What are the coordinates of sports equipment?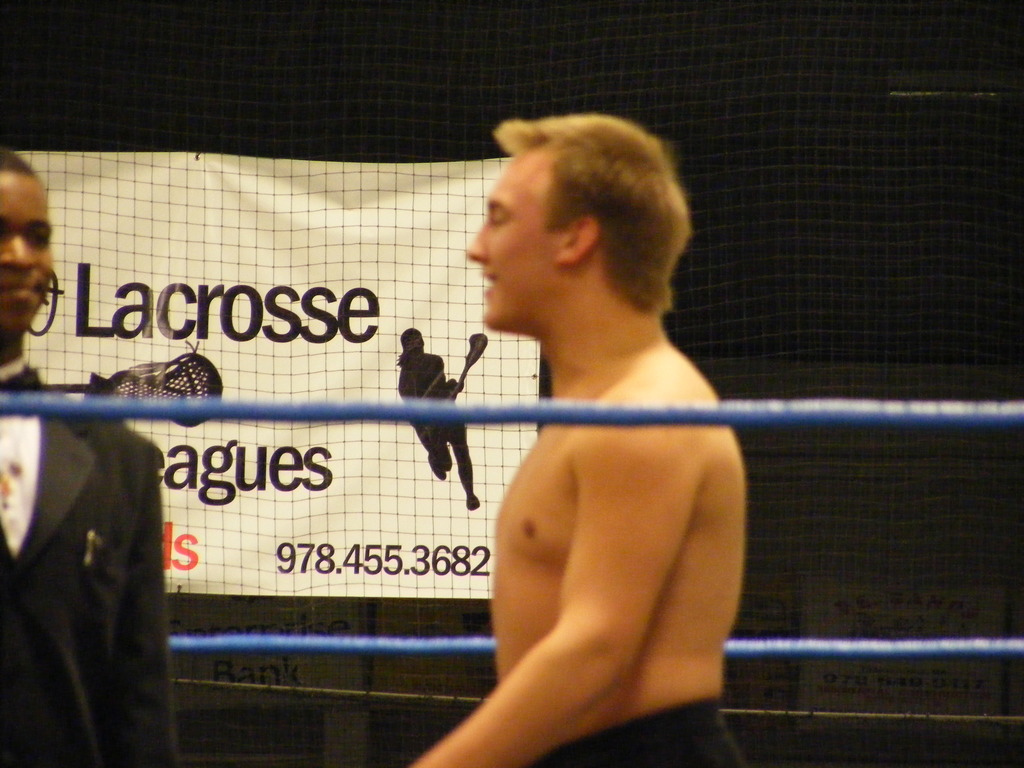
454,332,490,394.
